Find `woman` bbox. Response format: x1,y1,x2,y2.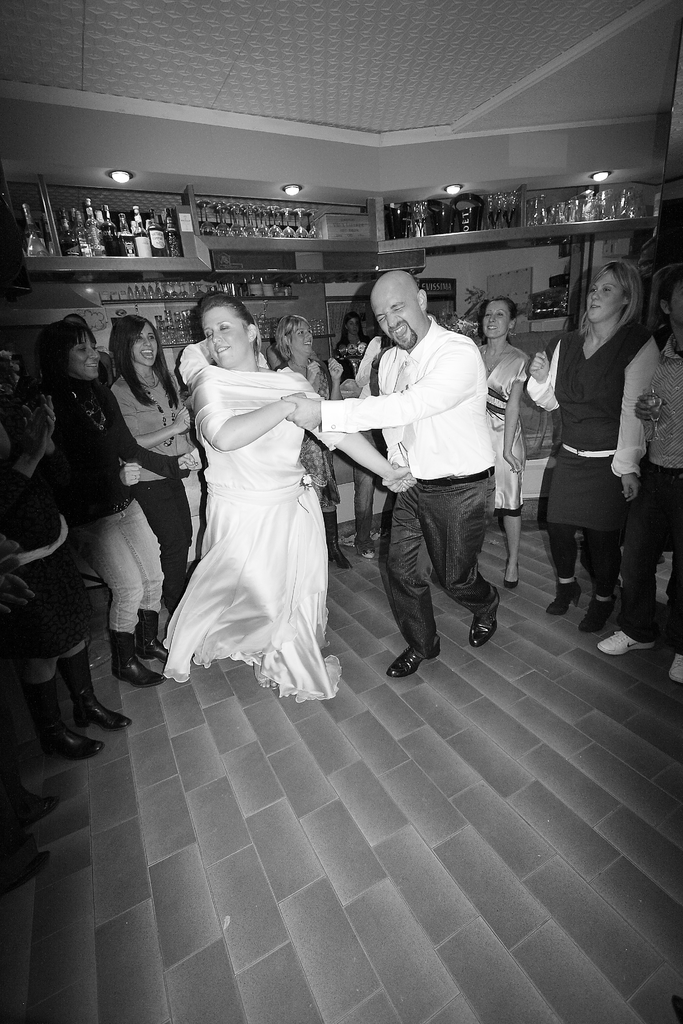
22,316,195,687.
